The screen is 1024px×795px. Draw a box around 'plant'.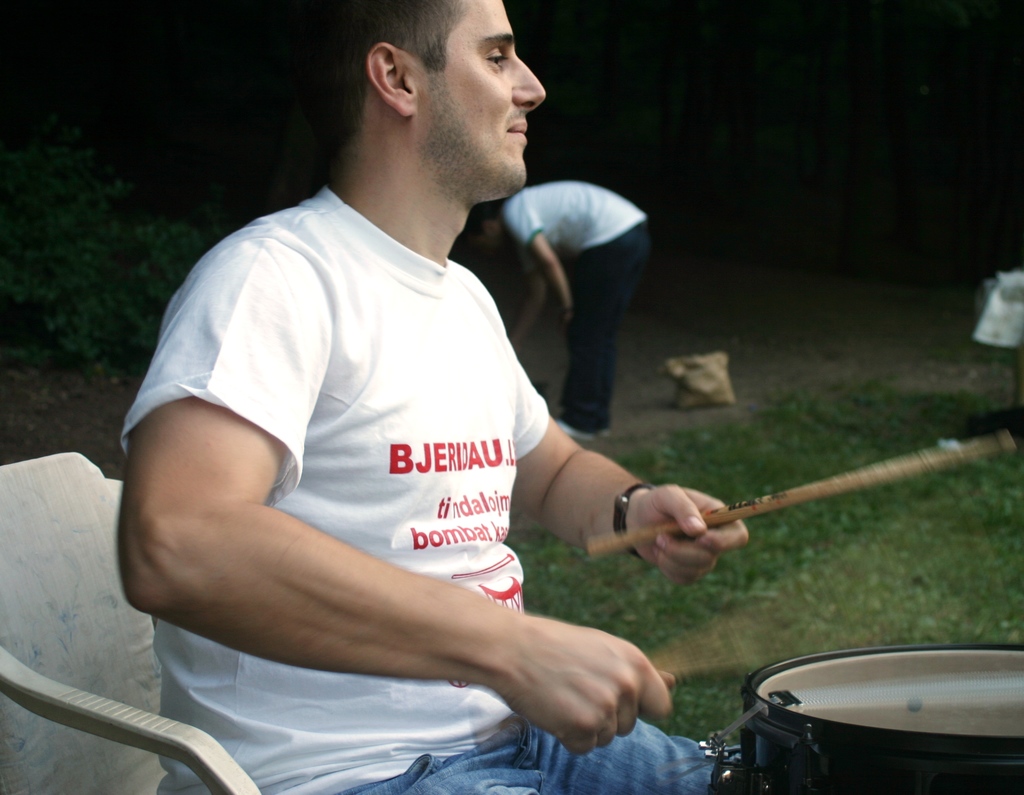
0/111/212/382.
